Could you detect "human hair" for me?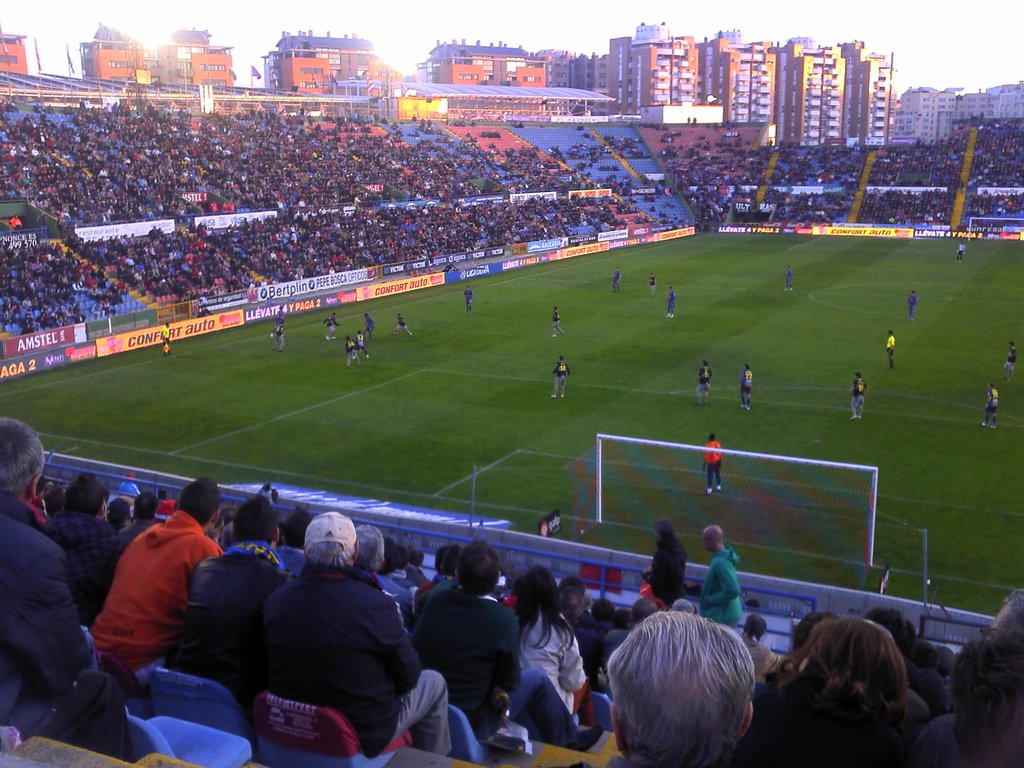
Detection result: 593 595 614 628.
